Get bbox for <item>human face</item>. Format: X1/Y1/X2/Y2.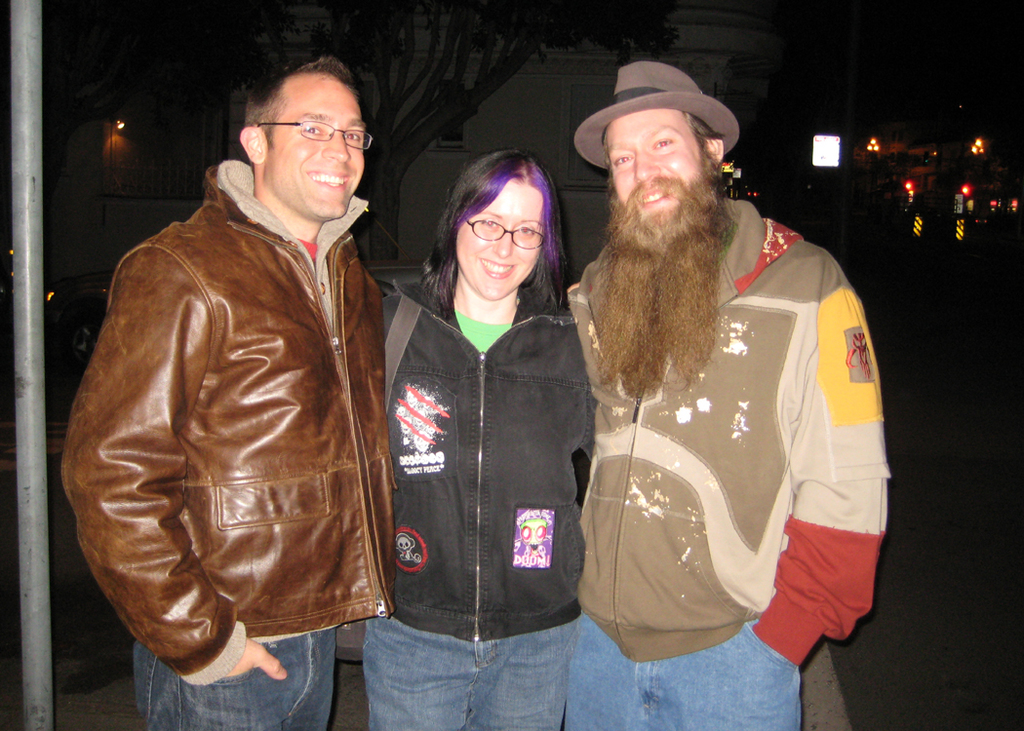
455/183/535/290.
